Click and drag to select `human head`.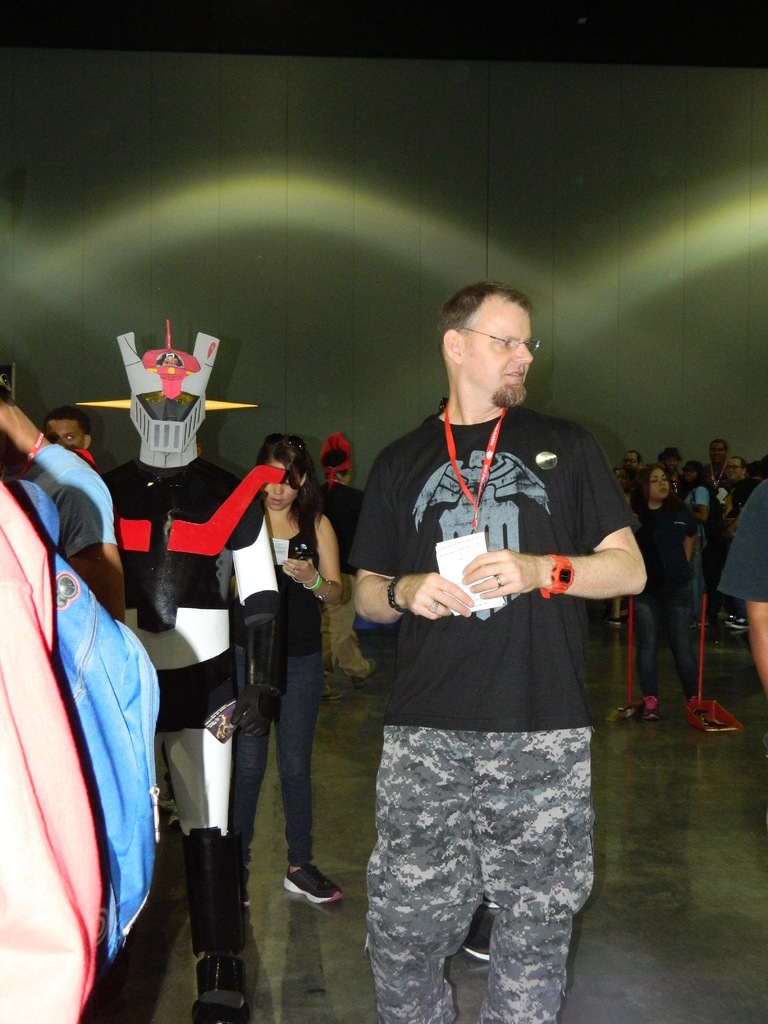
Selection: bbox=[44, 406, 90, 450].
